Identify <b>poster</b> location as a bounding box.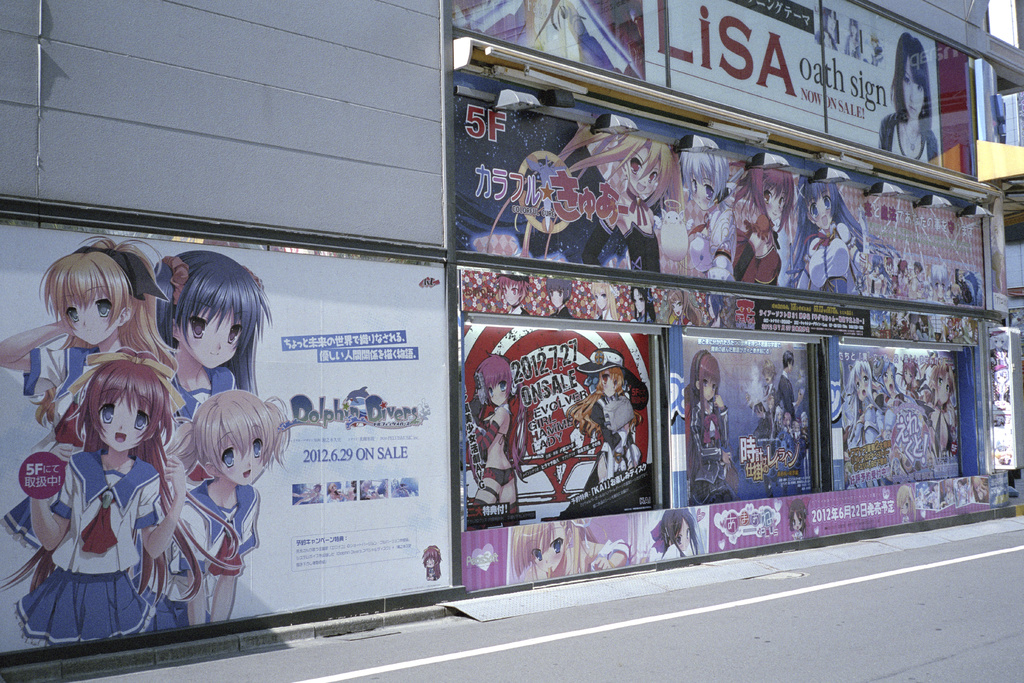
455 98 985 302.
